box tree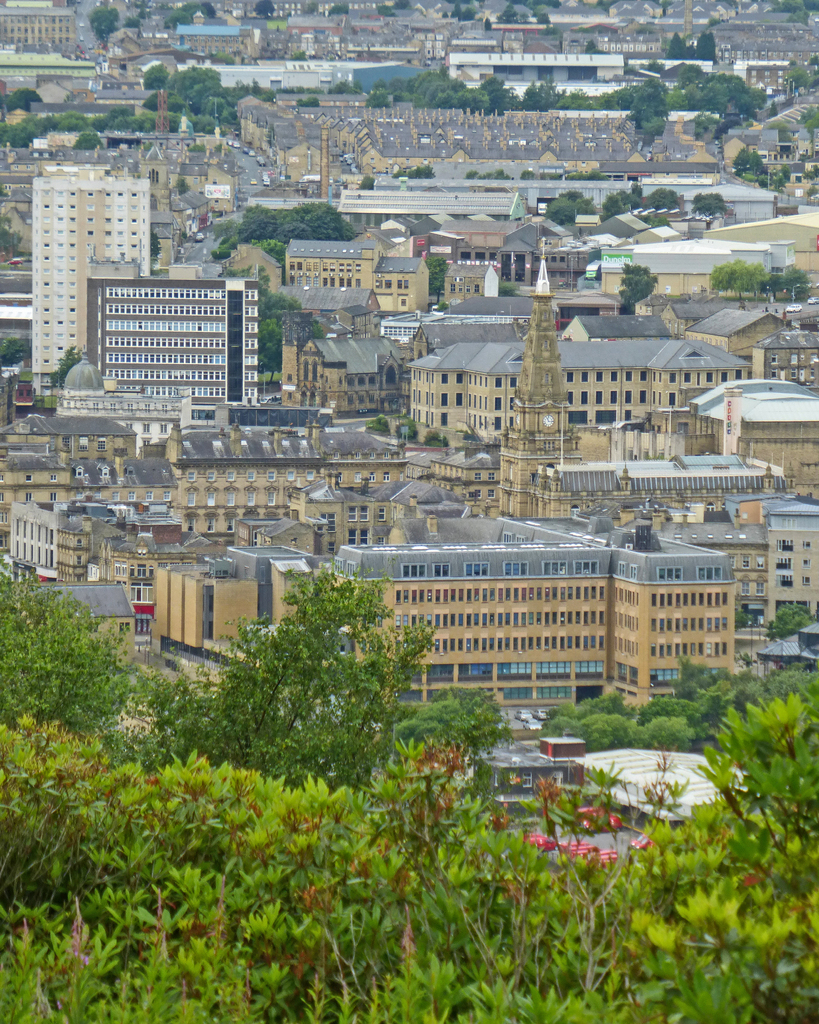
left=163, top=1, right=207, bottom=28
